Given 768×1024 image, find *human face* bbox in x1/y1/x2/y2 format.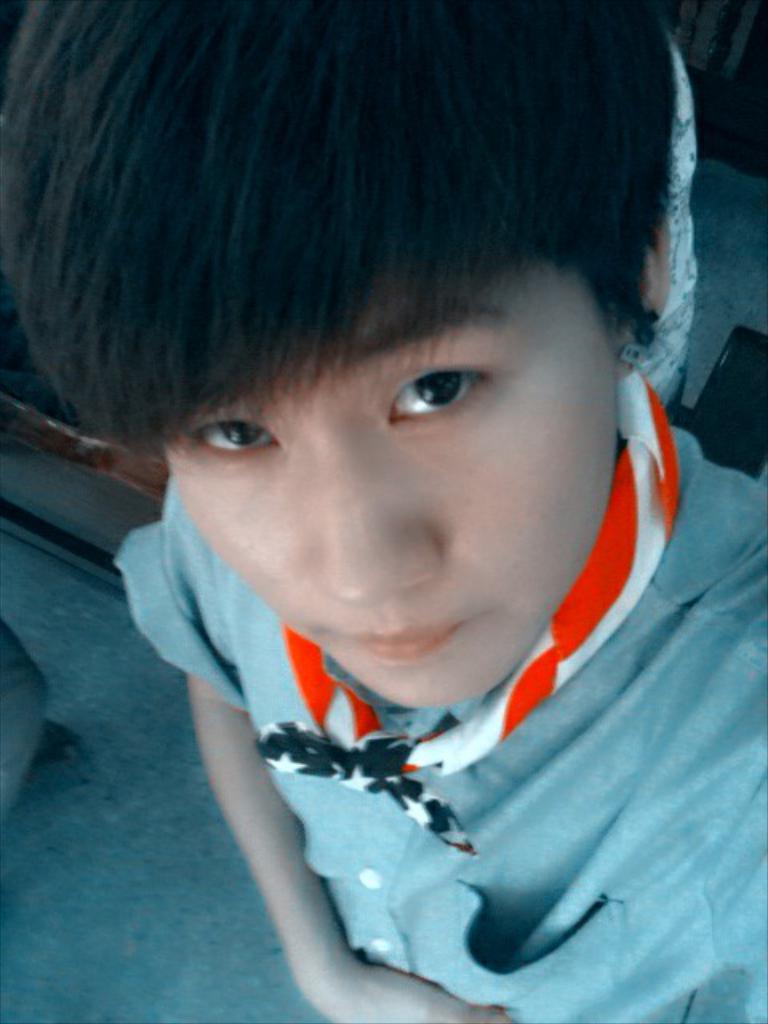
139/251/616/702.
